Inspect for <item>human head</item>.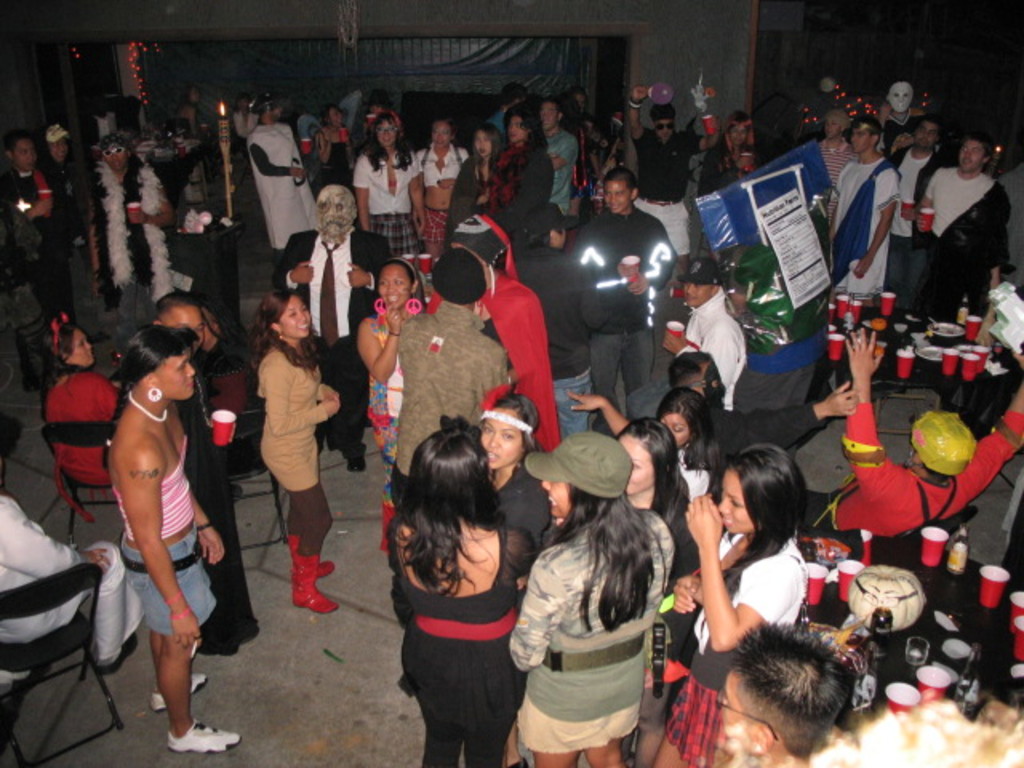
Inspection: [957, 139, 990, 171].
